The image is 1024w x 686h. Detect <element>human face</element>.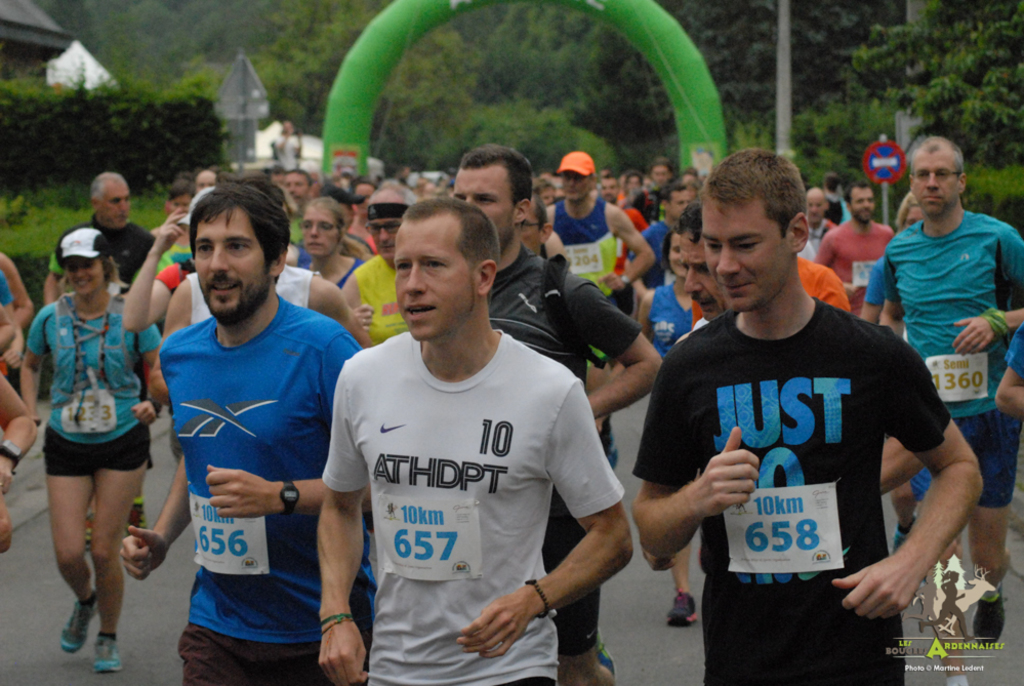
Detection: rect(69, 255, 104, 292).
